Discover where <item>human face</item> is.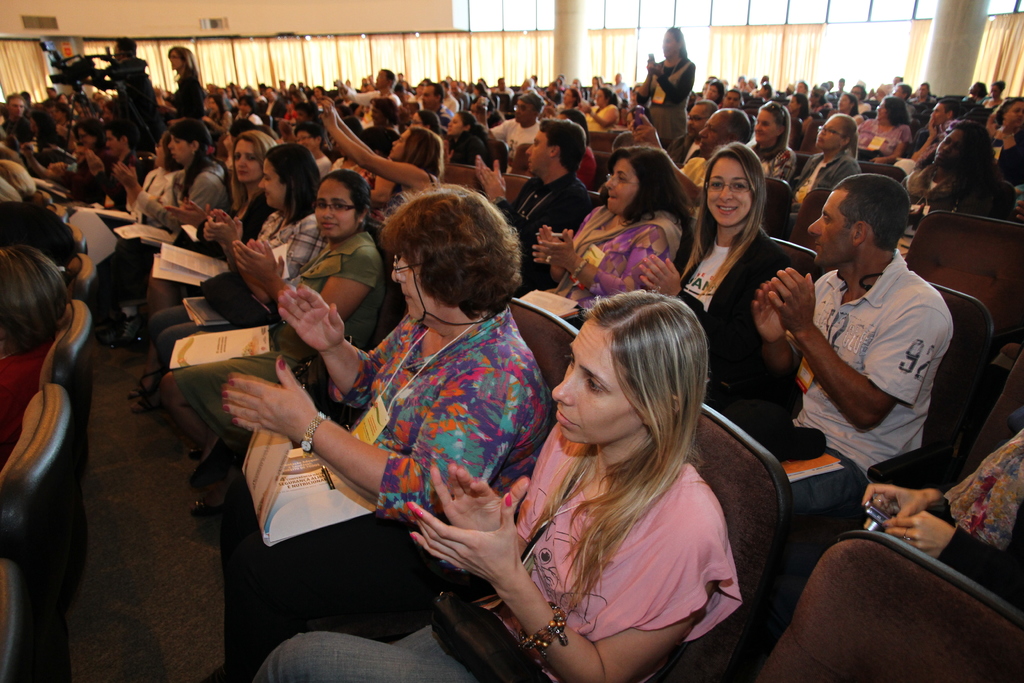
Discovered at [931,106,945,129].
